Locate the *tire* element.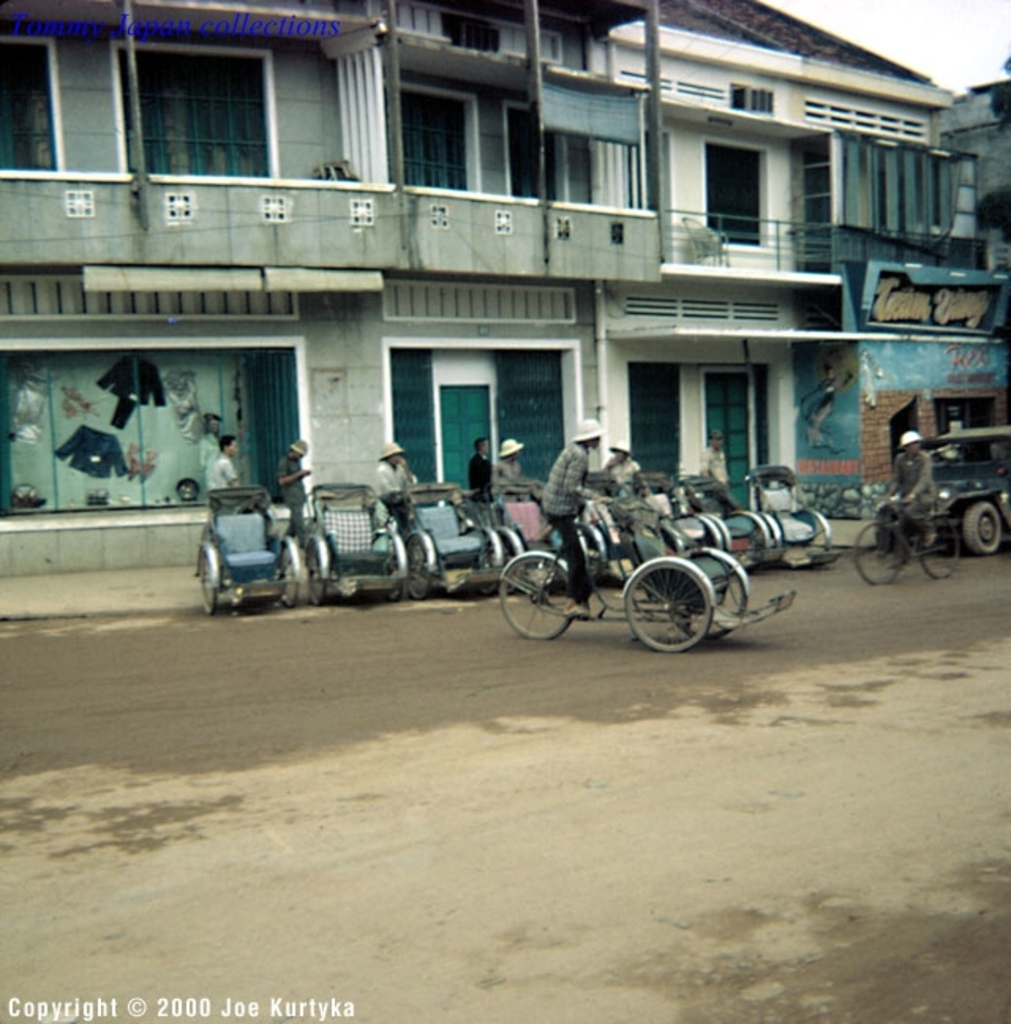
Element bbox: 374,533,415,597.
